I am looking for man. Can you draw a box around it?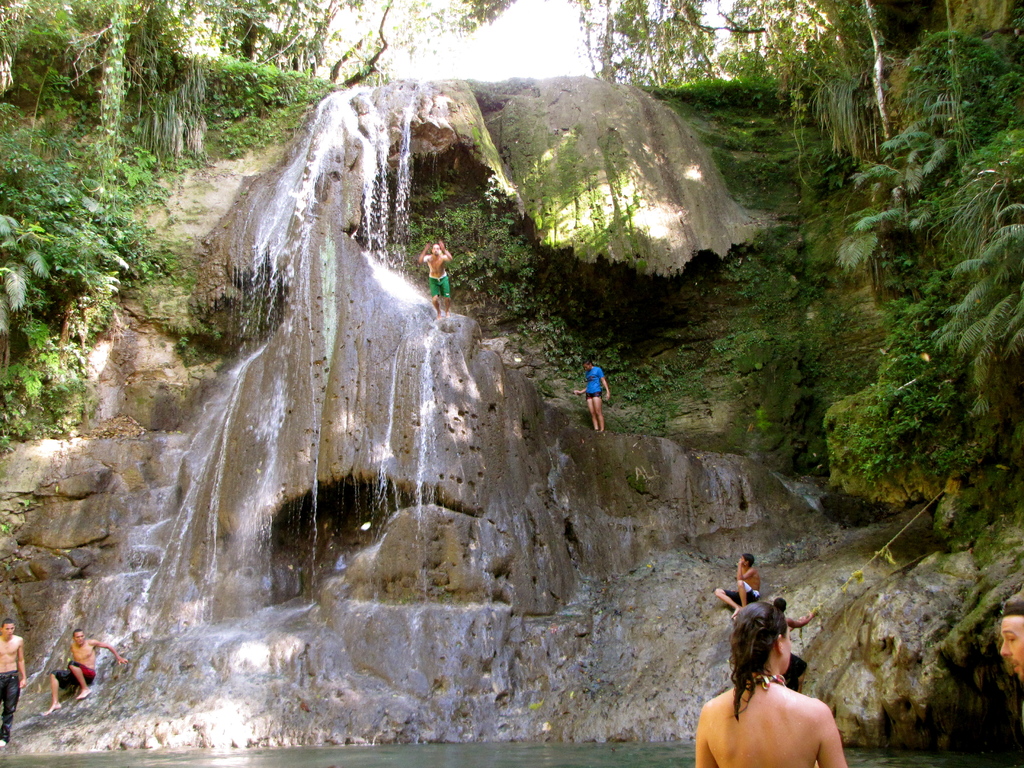
Sure, the bounding box is 0 618 26 744.
